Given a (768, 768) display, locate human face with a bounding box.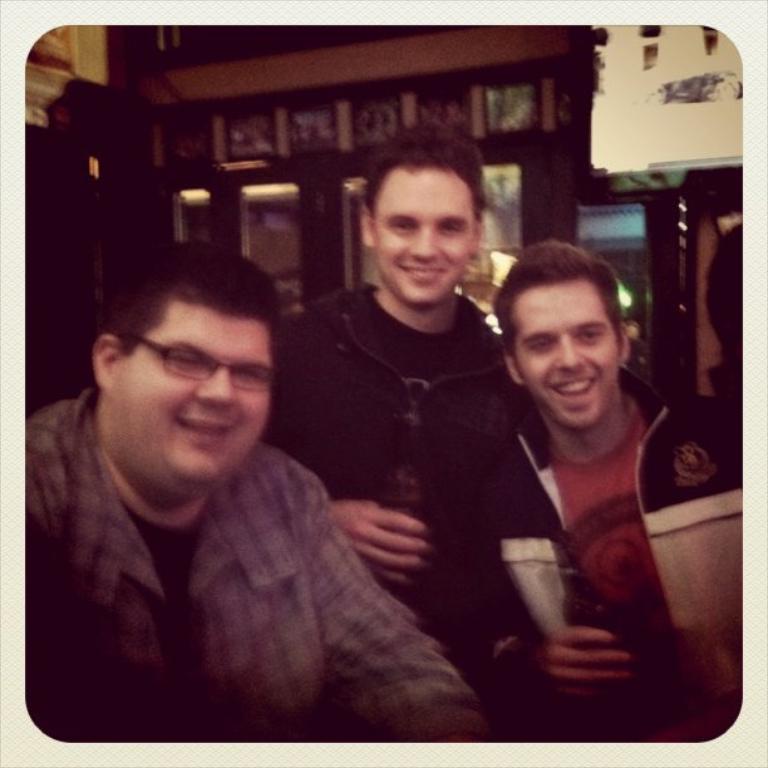
Located: detection(371, 168, 473, 311).
